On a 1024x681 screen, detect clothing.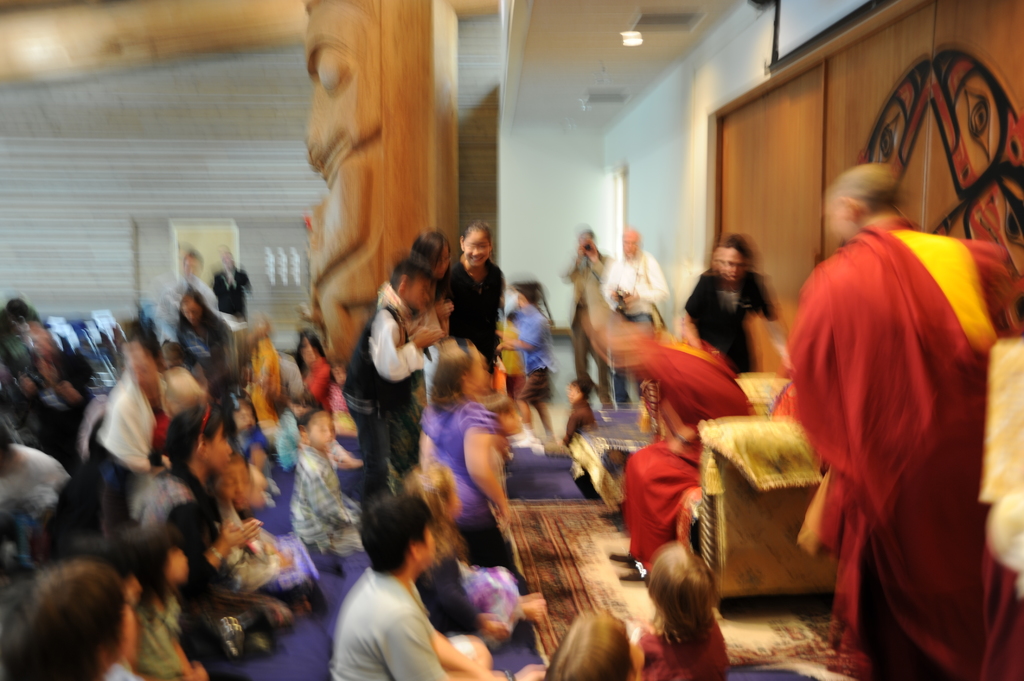
region(95, 365, 205, 507).
